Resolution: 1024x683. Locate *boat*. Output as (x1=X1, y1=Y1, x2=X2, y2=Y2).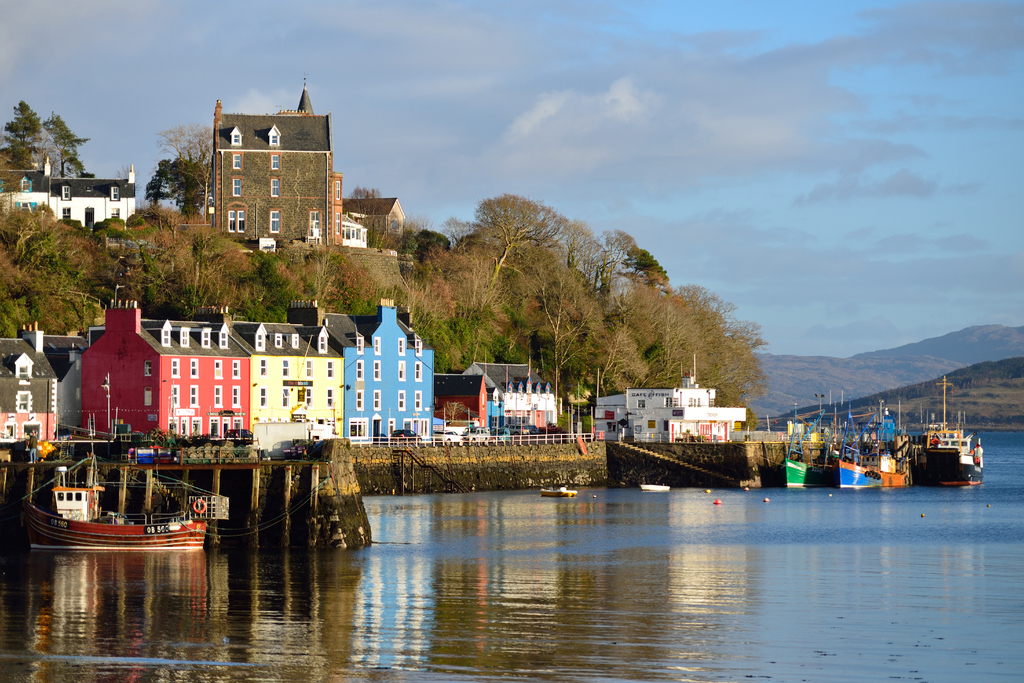
(x1=780, y1=403, x2=829, y2=494).
